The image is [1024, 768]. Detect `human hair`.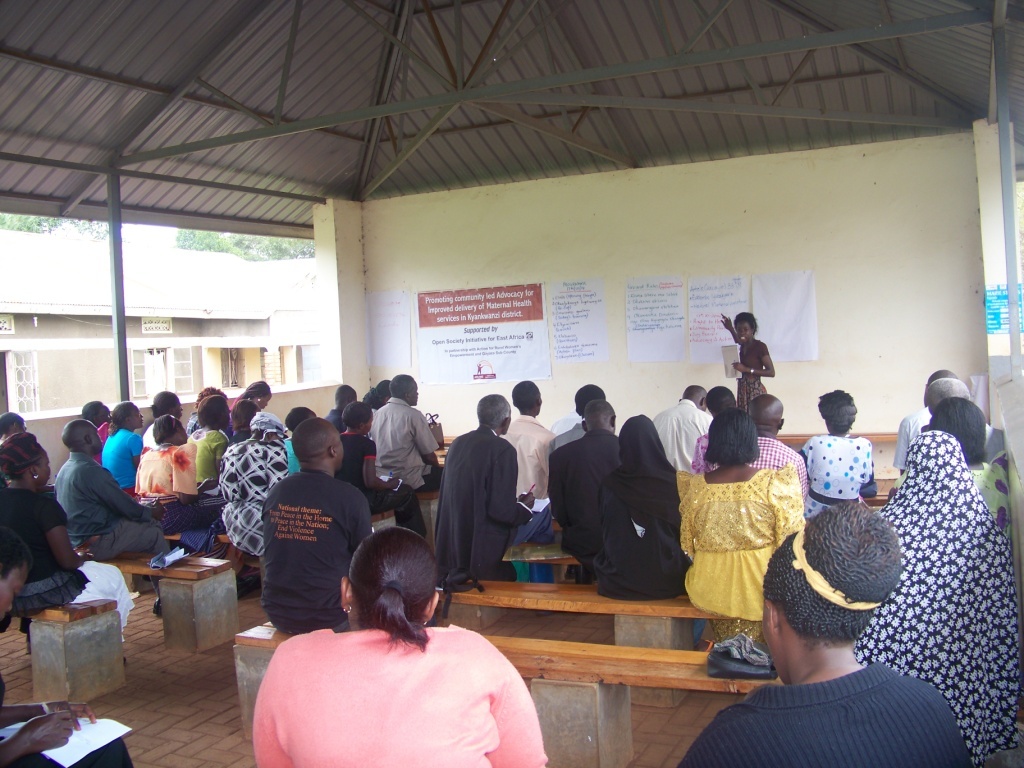
Detection: [233,381,271,399].
